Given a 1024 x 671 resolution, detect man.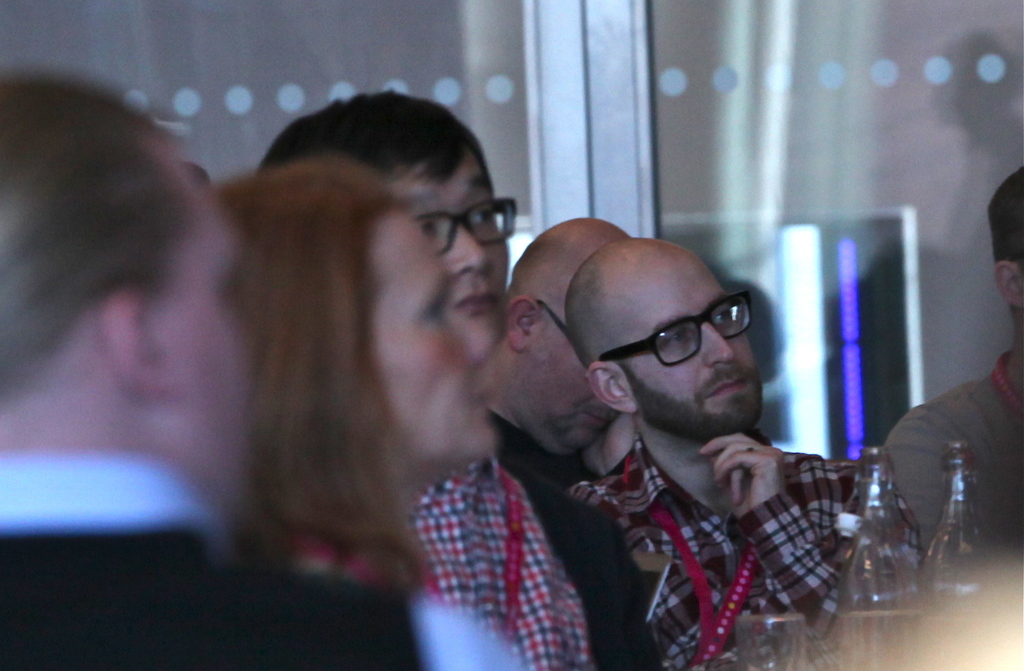
bbox=(0, 72, 400, 670).
